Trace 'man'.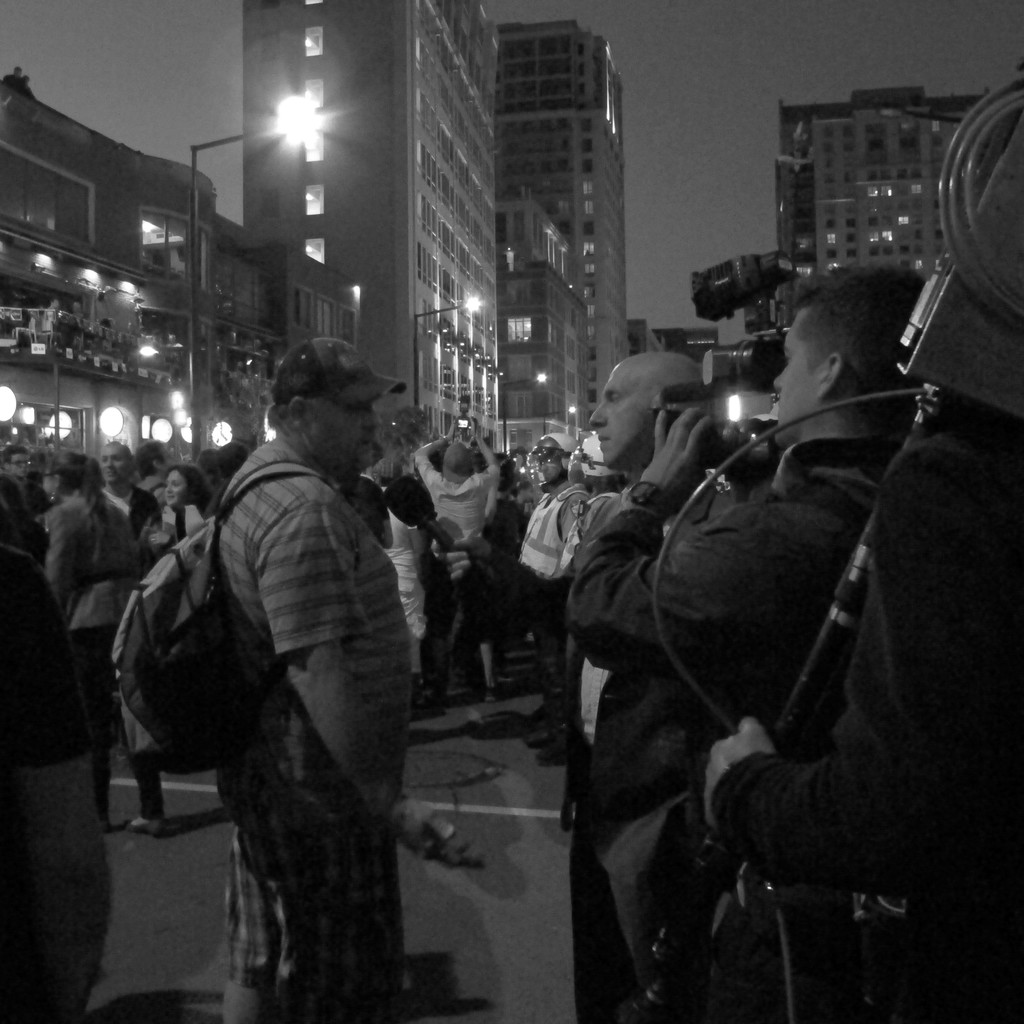
Traced to <region>438, 353, 750, 1023</region>.
